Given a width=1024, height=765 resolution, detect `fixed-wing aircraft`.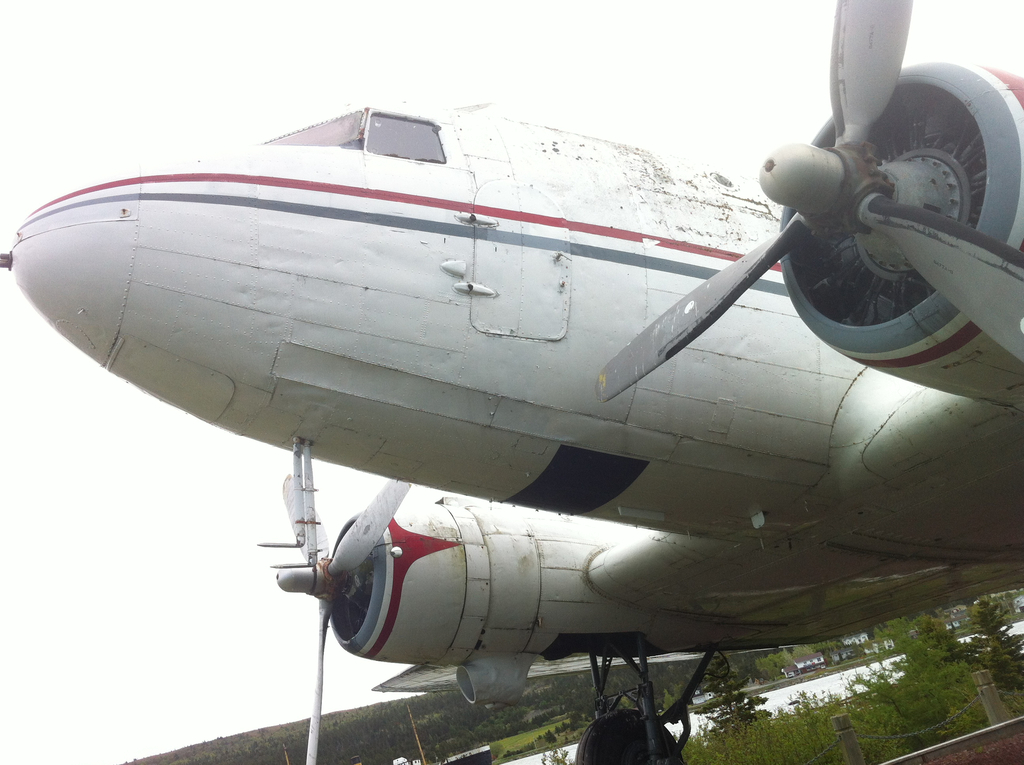
pyautogui.locateOnScreen(0, 0, 1022, 764).
